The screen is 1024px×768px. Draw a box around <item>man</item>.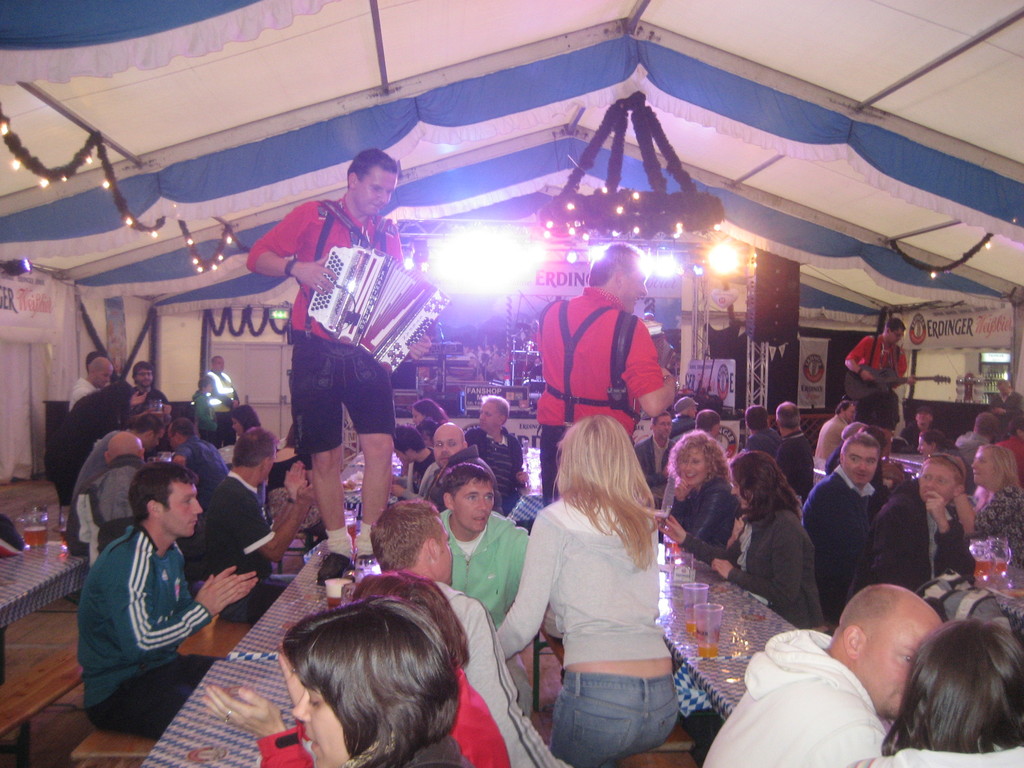
l=795, t=435, r=883, b=628.
